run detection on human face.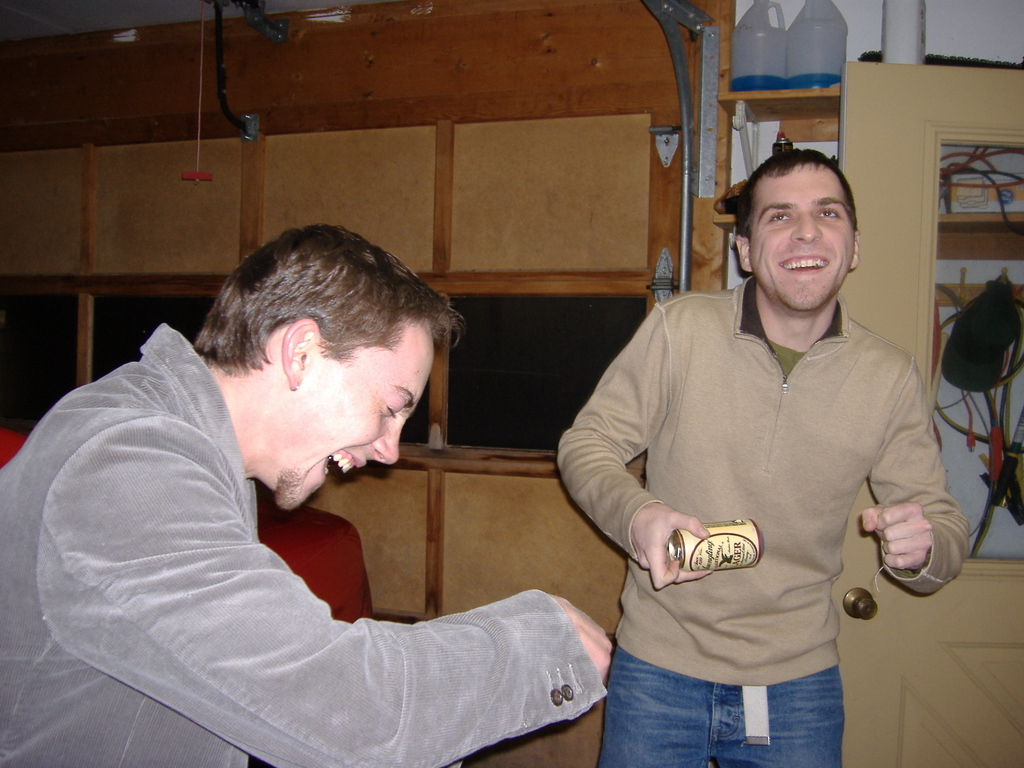
Result: (left=290, top=347, right=433, bottom=514).
